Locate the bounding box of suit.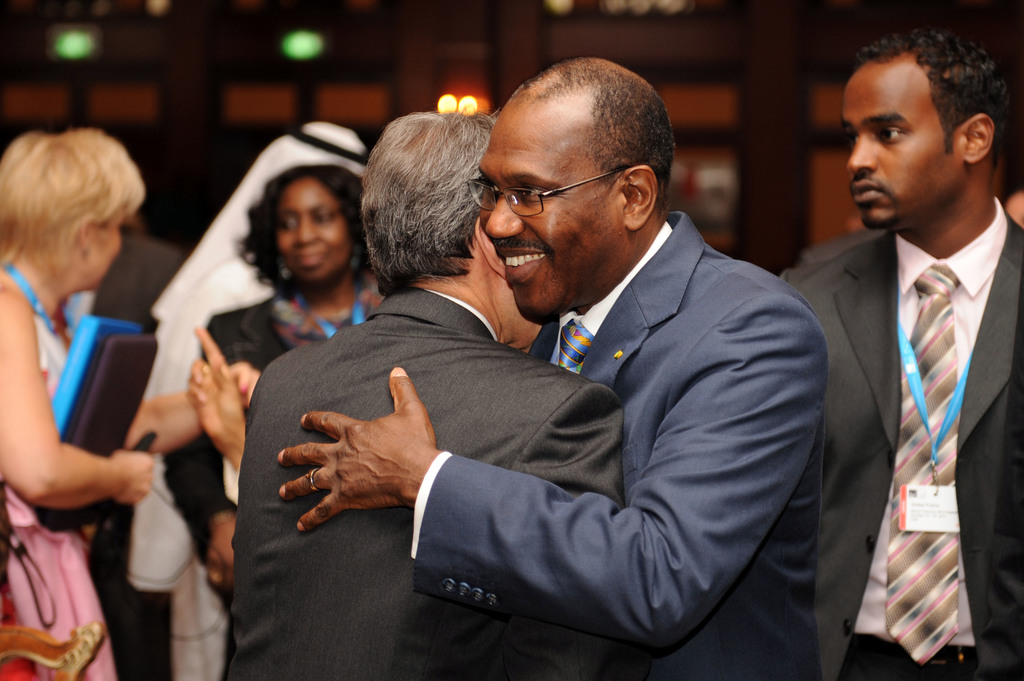
Bounding box: crop(405, 209, 833, 680).
